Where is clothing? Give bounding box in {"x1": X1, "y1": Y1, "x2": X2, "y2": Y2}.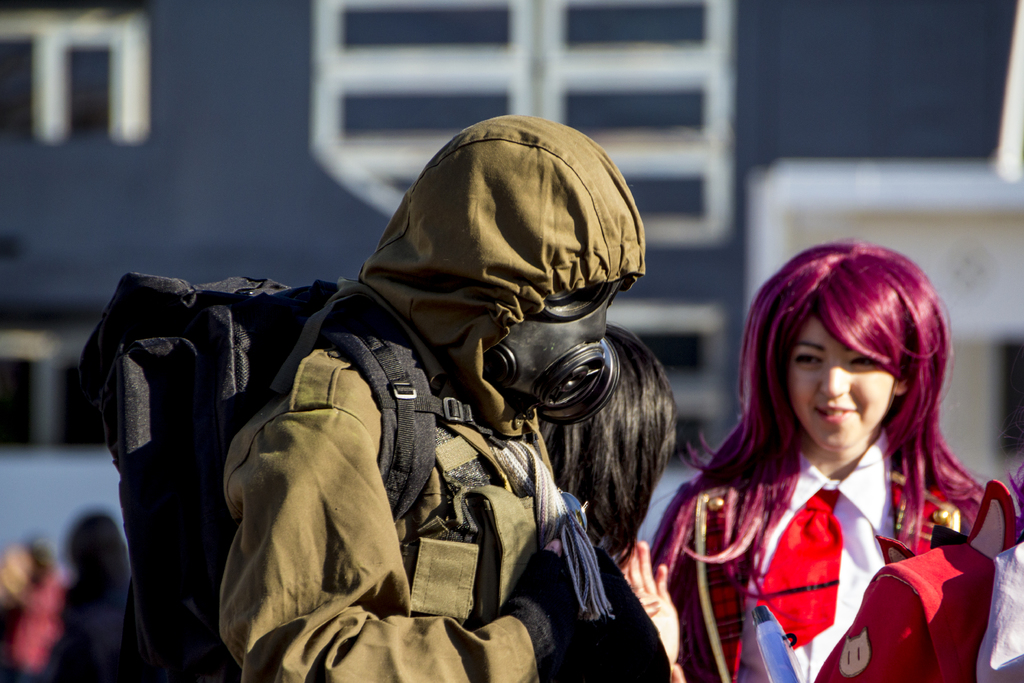
{"x1": 220, "y1": 110, "x2": 675, "y2": 682}.
